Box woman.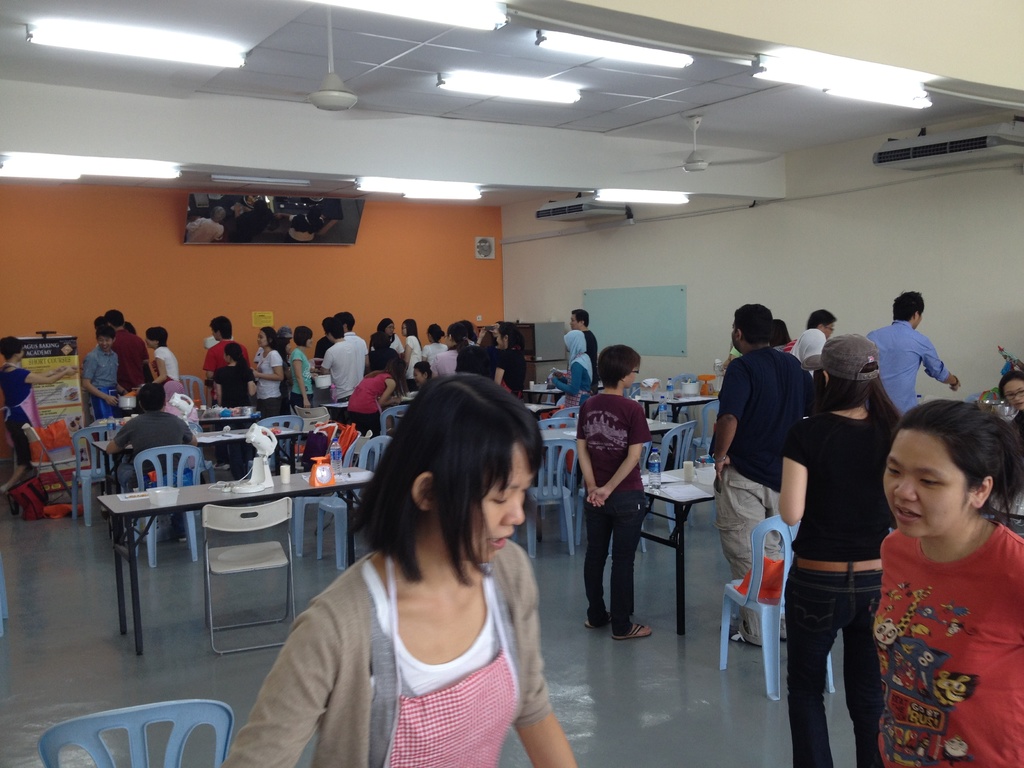
139/326/176/383.
